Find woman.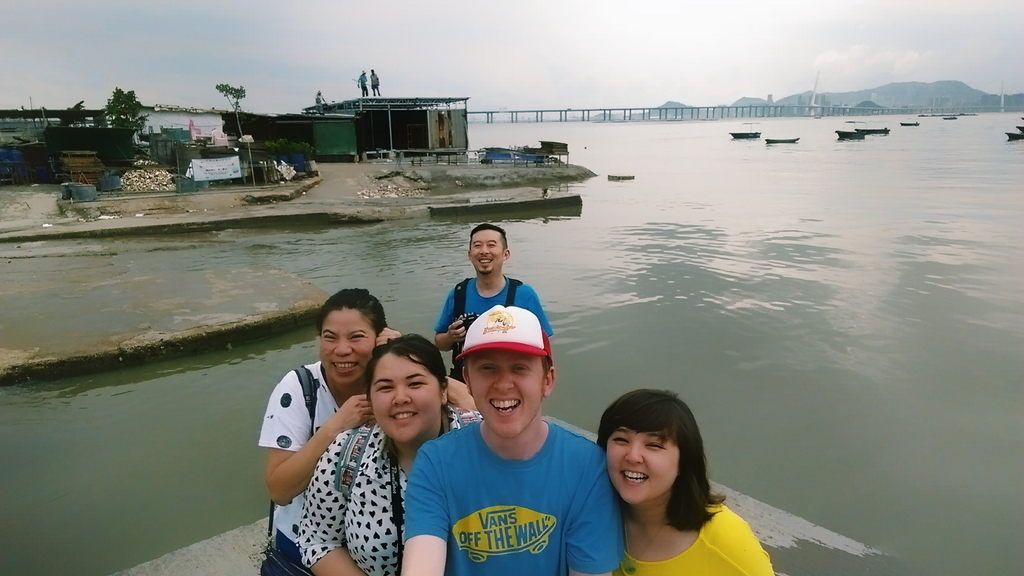
<region>272, 307, 449, 575</region>.
